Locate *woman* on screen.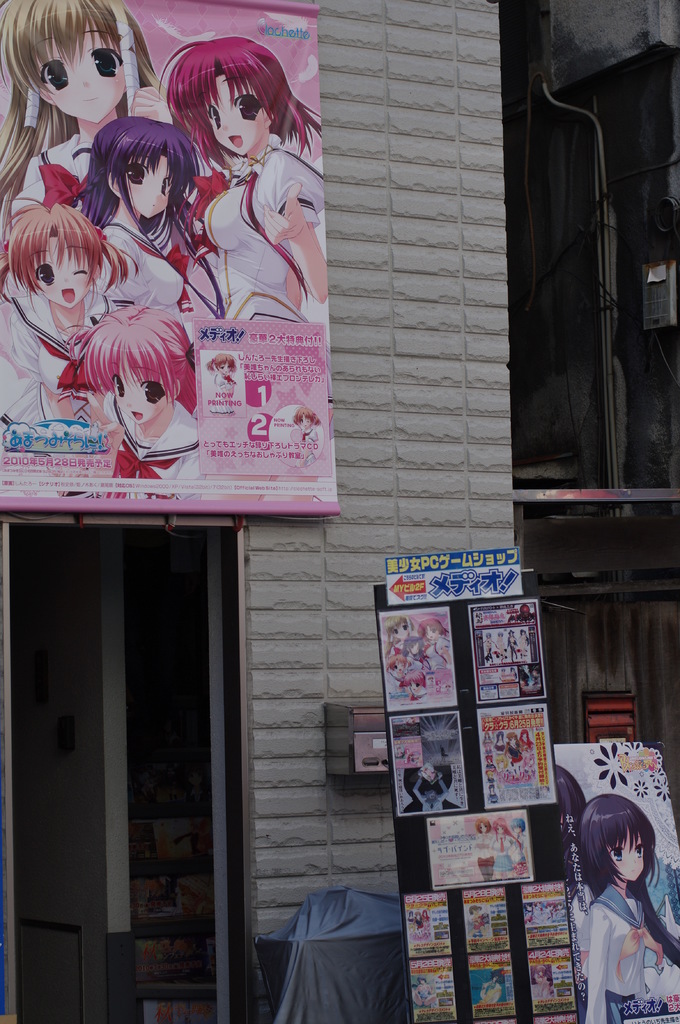
On screen at 574:778:679:1017.
